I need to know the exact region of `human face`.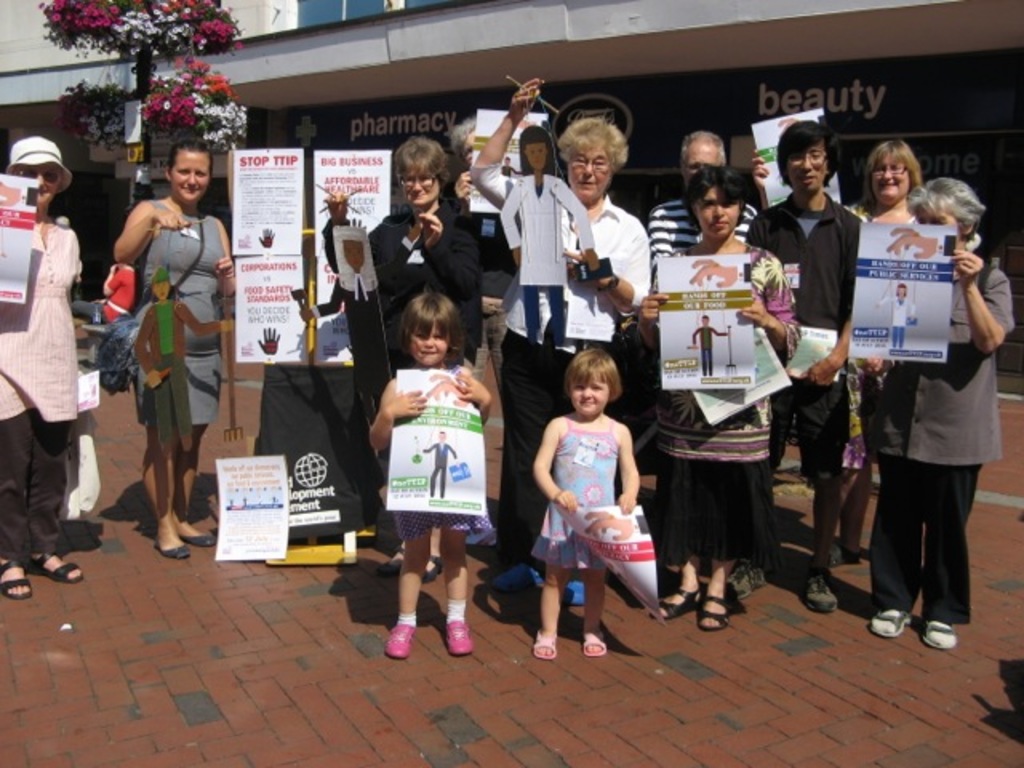
Region: crop(568, 138, 611, 200).
